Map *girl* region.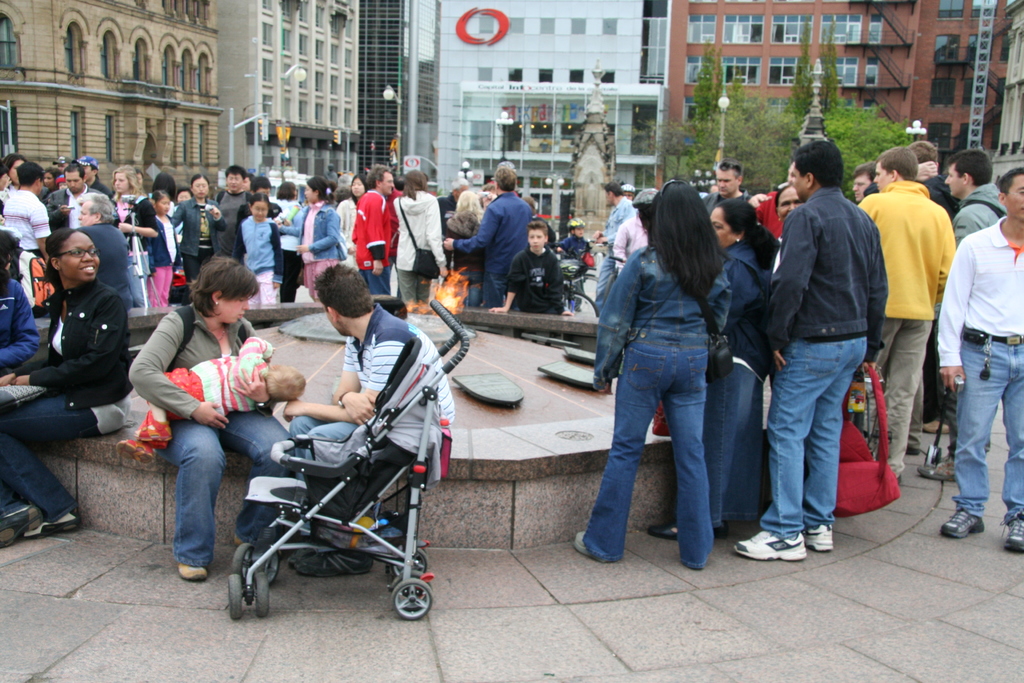
Mapped to (235,191,287,306).
